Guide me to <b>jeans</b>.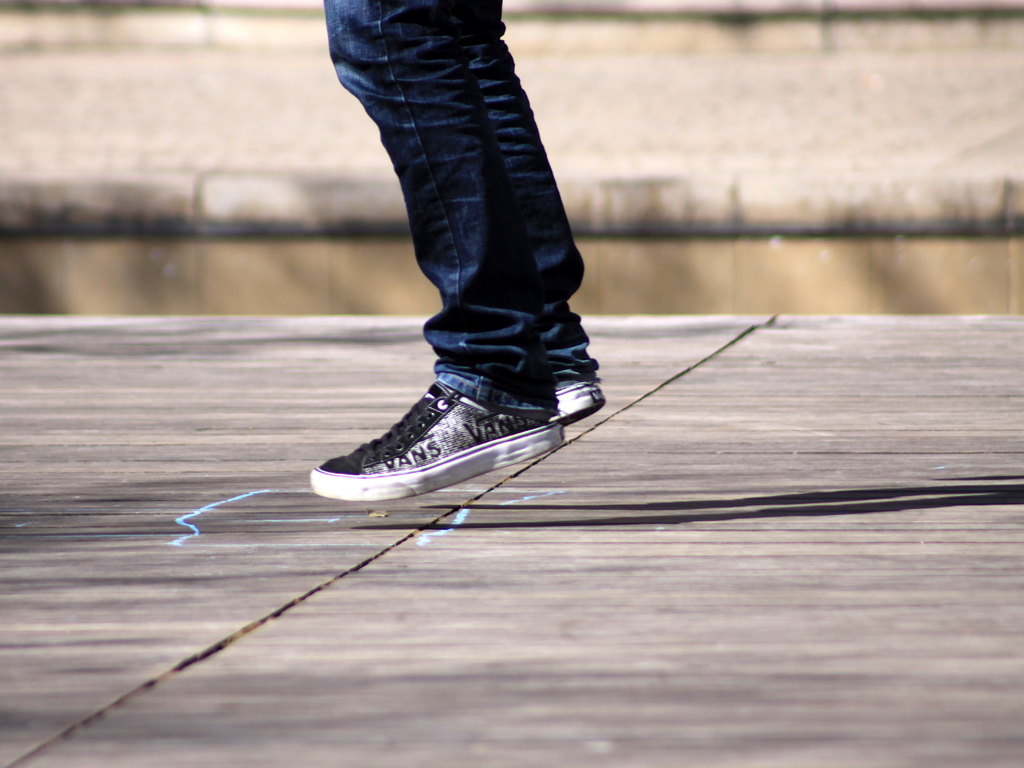
Guidance: x1=302 y1=0 x2=597 y2=461.
